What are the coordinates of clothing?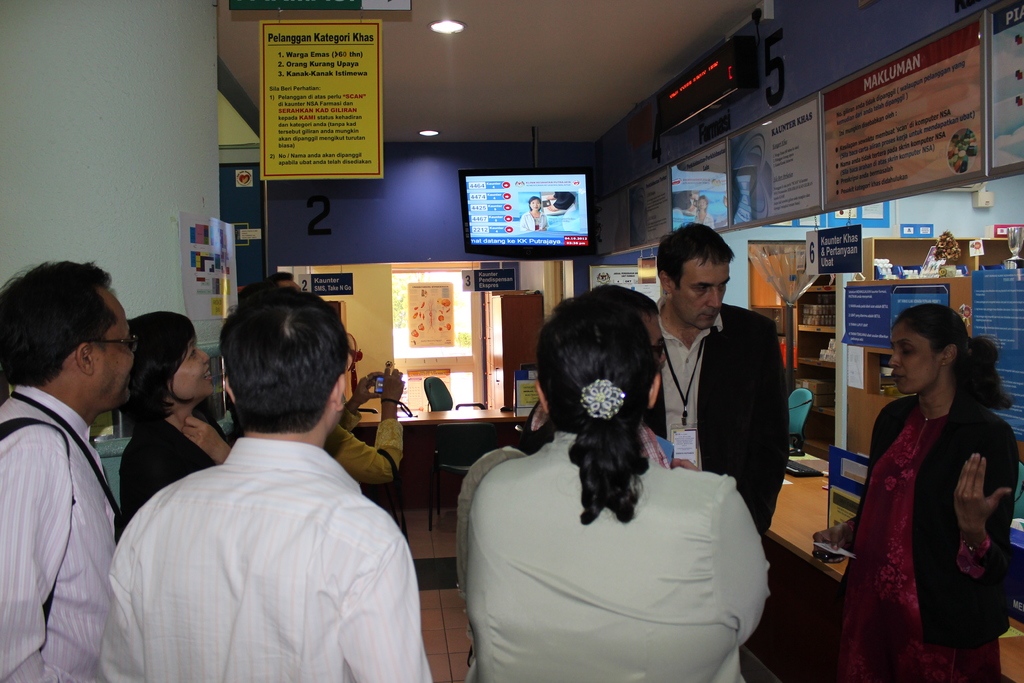
bbox=[855, 364, 1016, 664].
